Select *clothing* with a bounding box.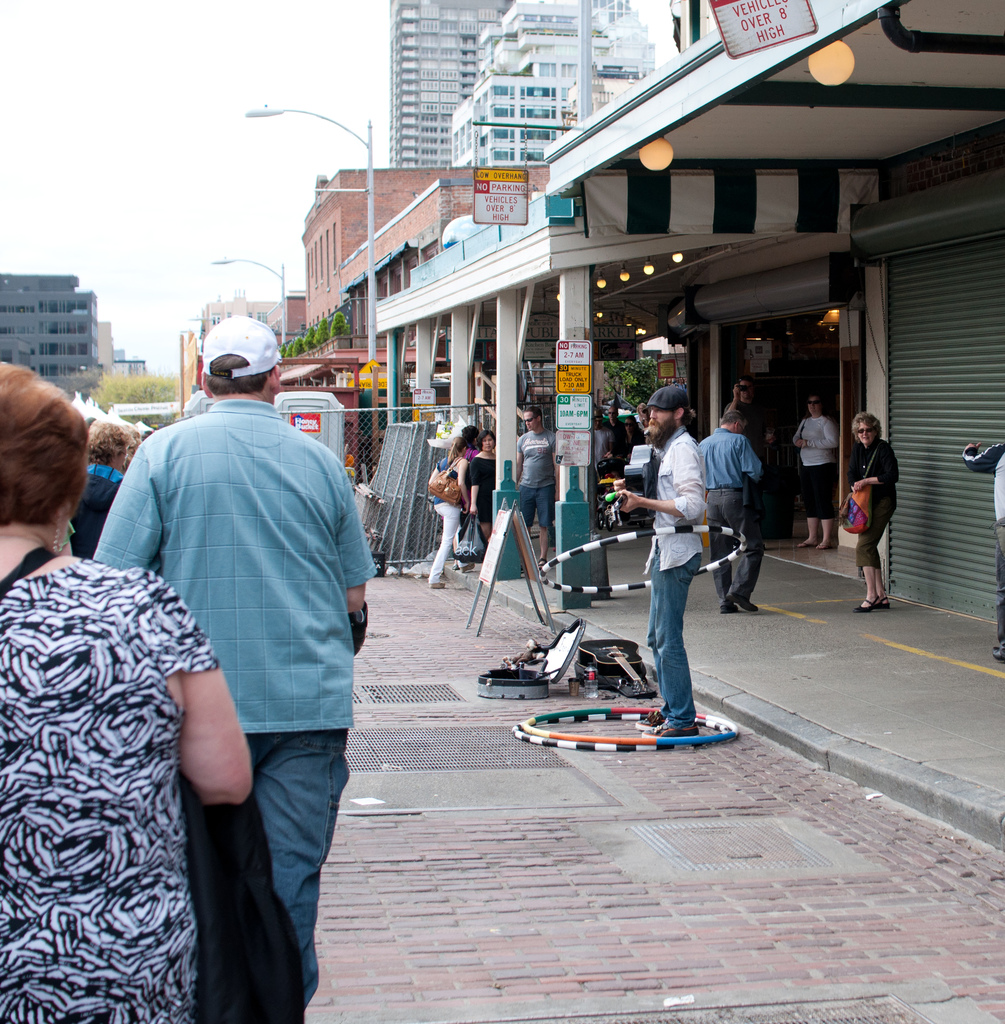
623/426/642/457.
